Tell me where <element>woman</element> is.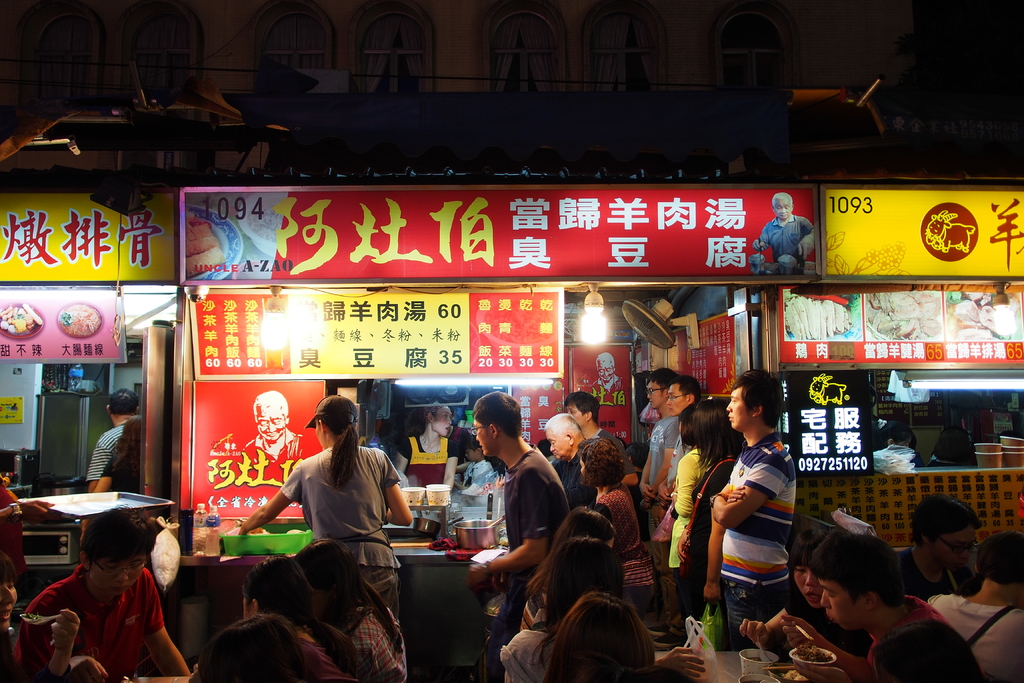
<element>woman</element> is at <box>726,516,874,671</box>.
